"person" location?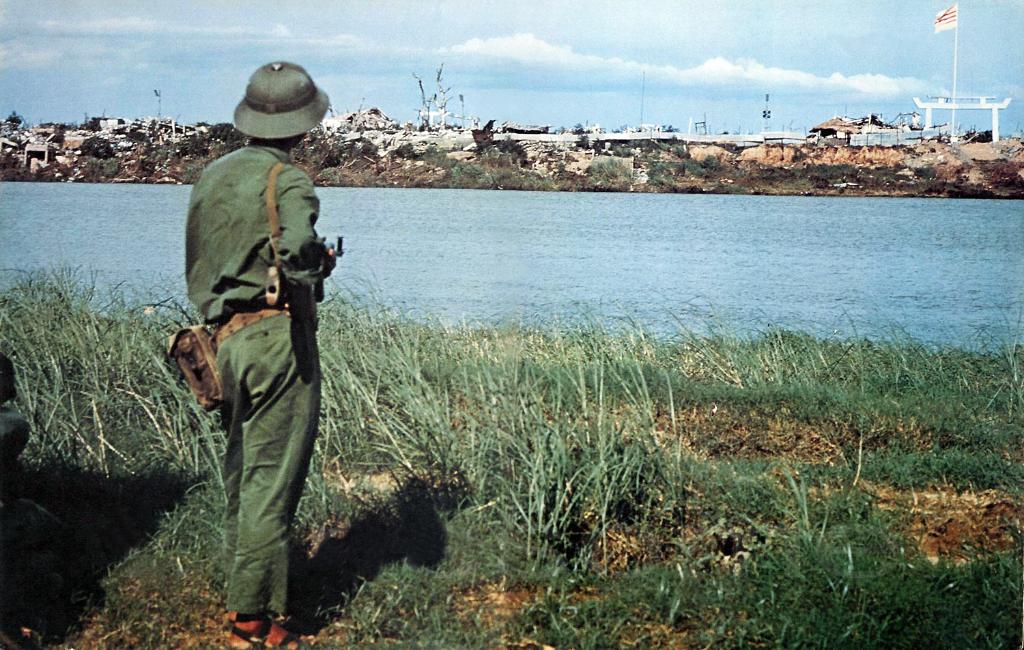
[186, 60, 337, 649]
